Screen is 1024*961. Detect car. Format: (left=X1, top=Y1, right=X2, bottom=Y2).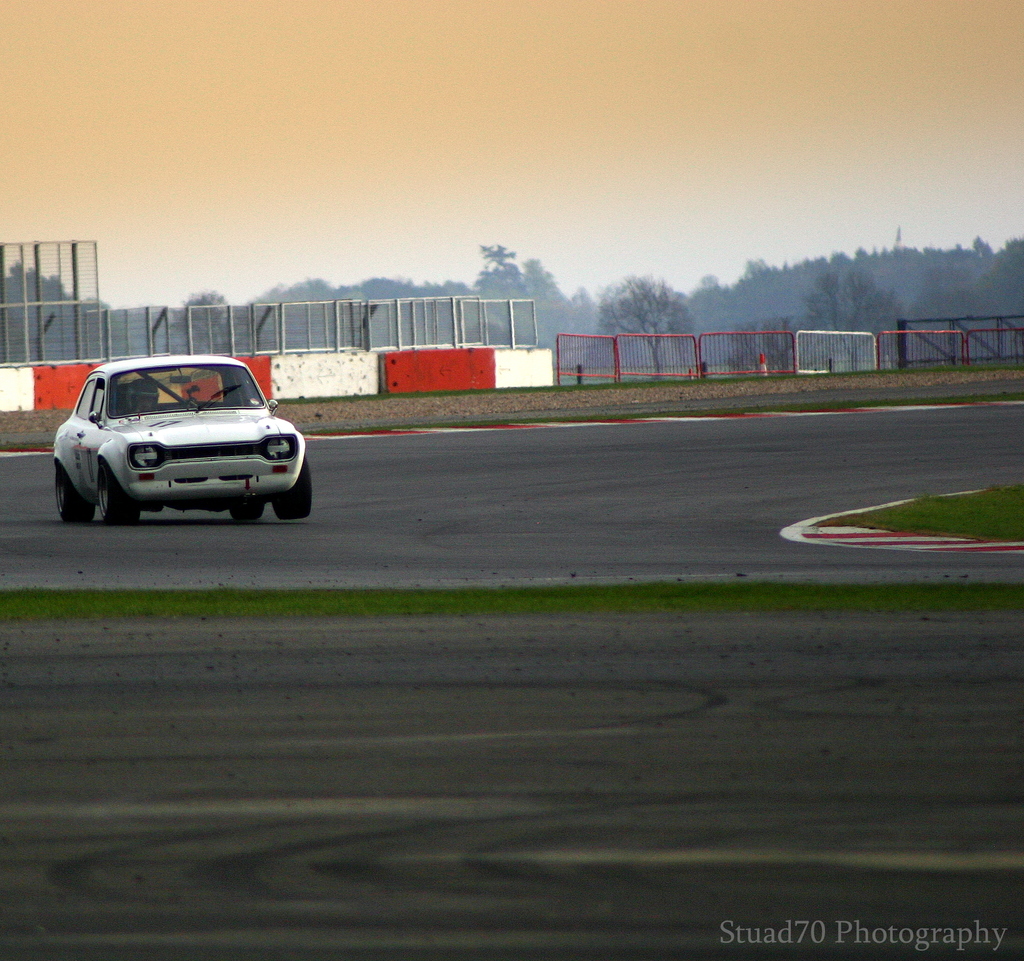
(left=52, top=353, right=311, bottom=523).
